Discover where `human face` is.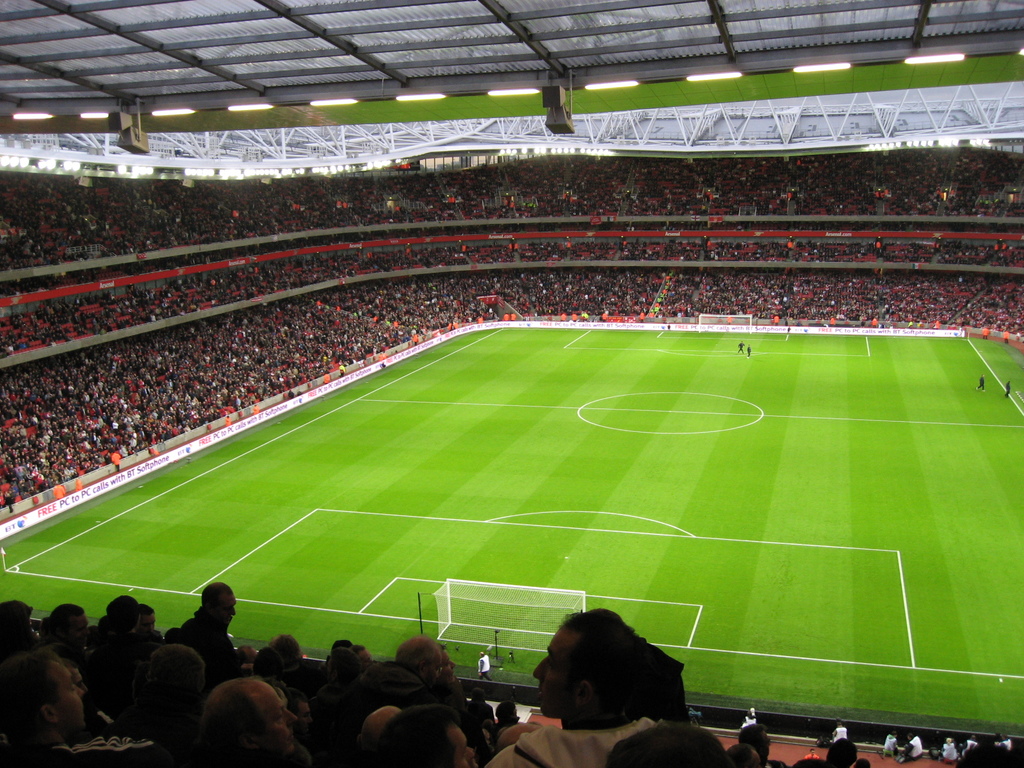
Discovered at [532, 629, 568, 717].
